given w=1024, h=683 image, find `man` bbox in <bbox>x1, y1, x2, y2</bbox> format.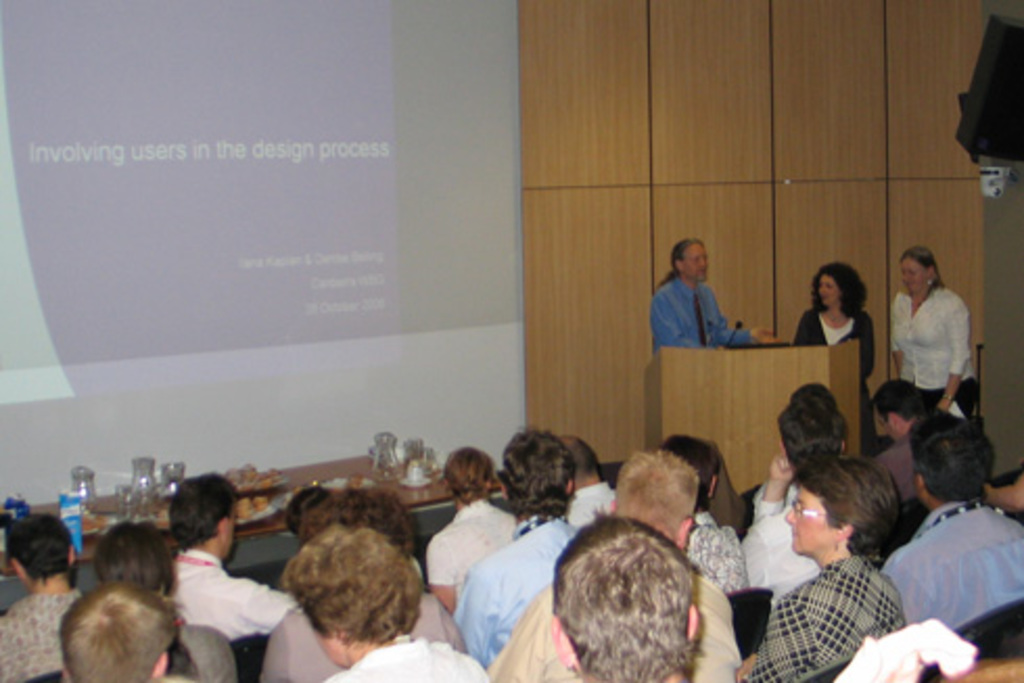
<bbox>0, 505, 84, 681</bbox>.
